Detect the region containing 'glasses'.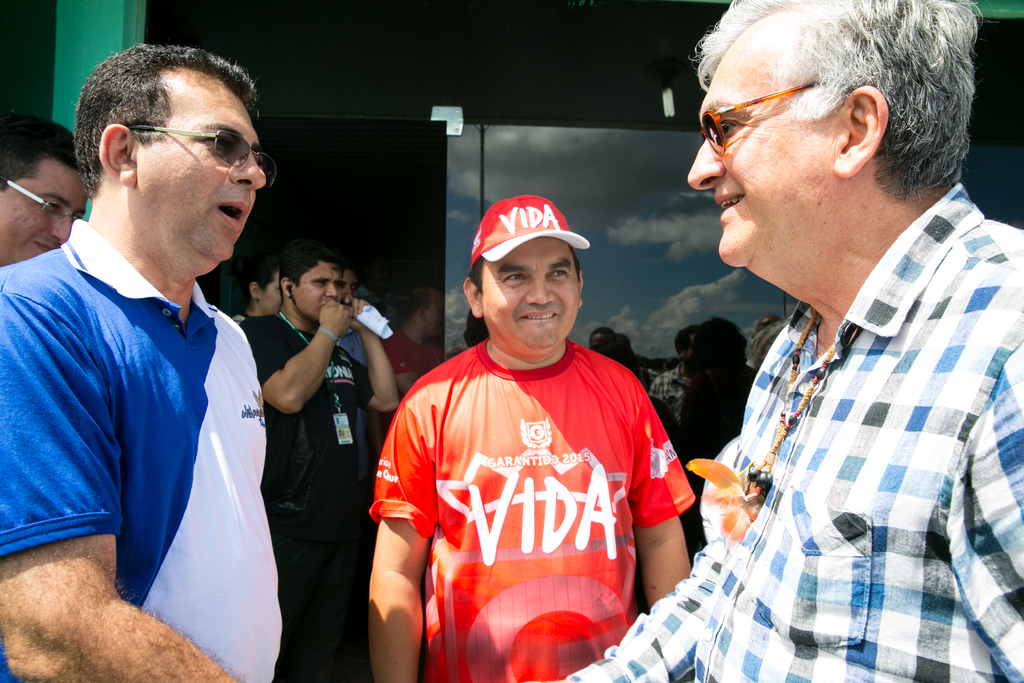
(left=712, top=78, right=815, bottom=150).
